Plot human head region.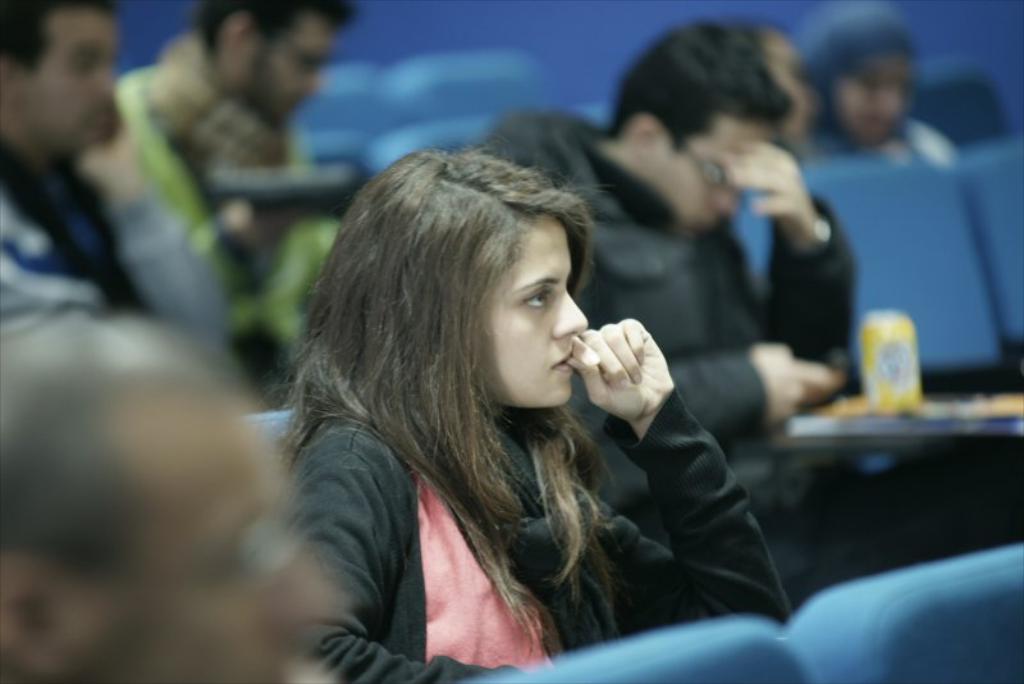
Plotted at [0,306,353,683].
